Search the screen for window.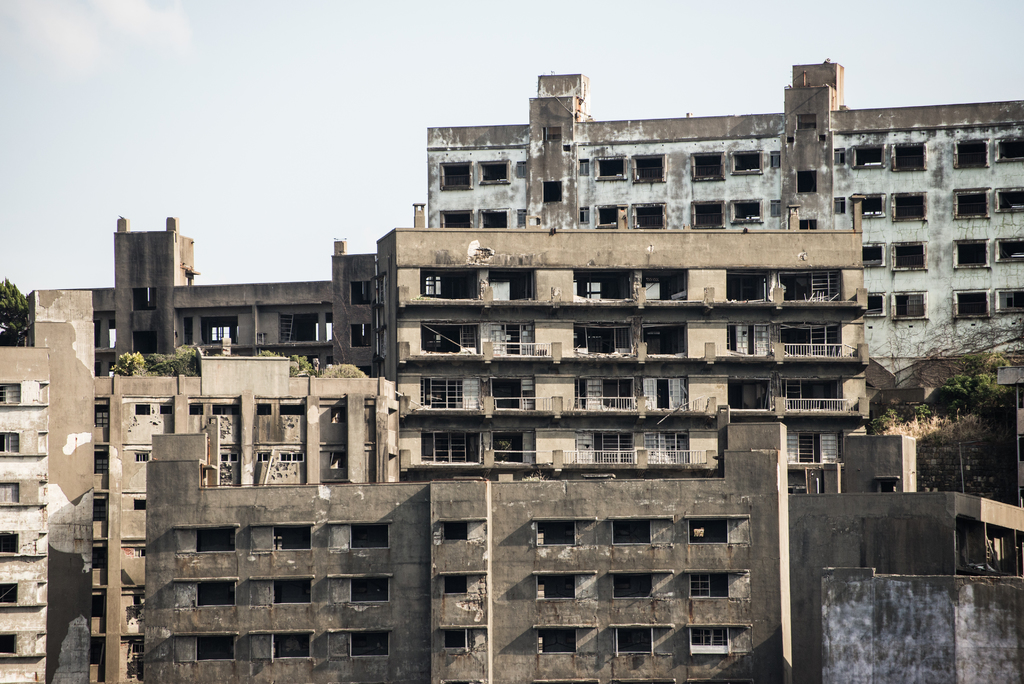
Found at {"left": 479, "top": 156, "right": 509, "bottom": 180}.
